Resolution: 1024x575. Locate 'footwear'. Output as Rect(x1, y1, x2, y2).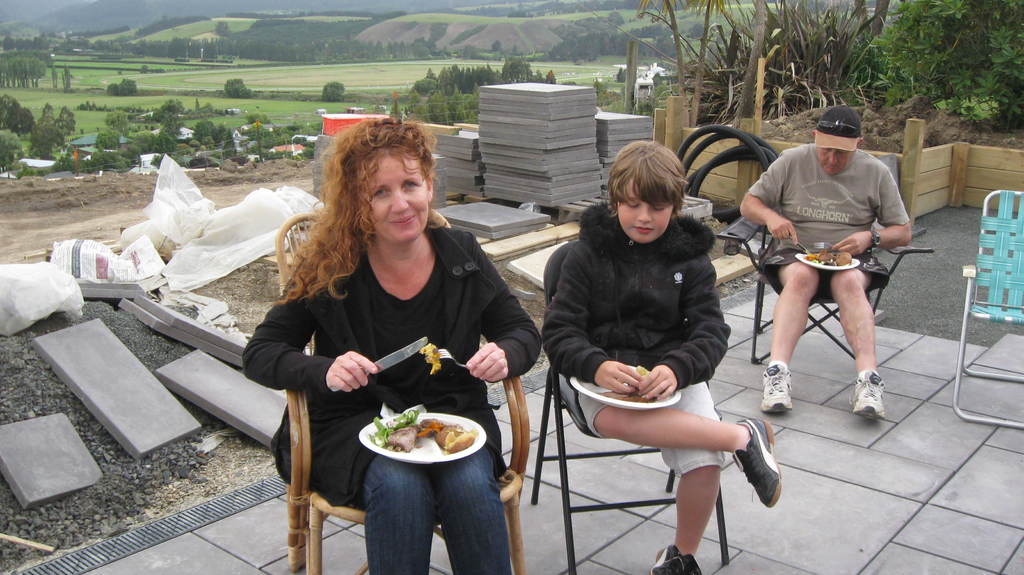
Rect(761, 363, 801, 414).
